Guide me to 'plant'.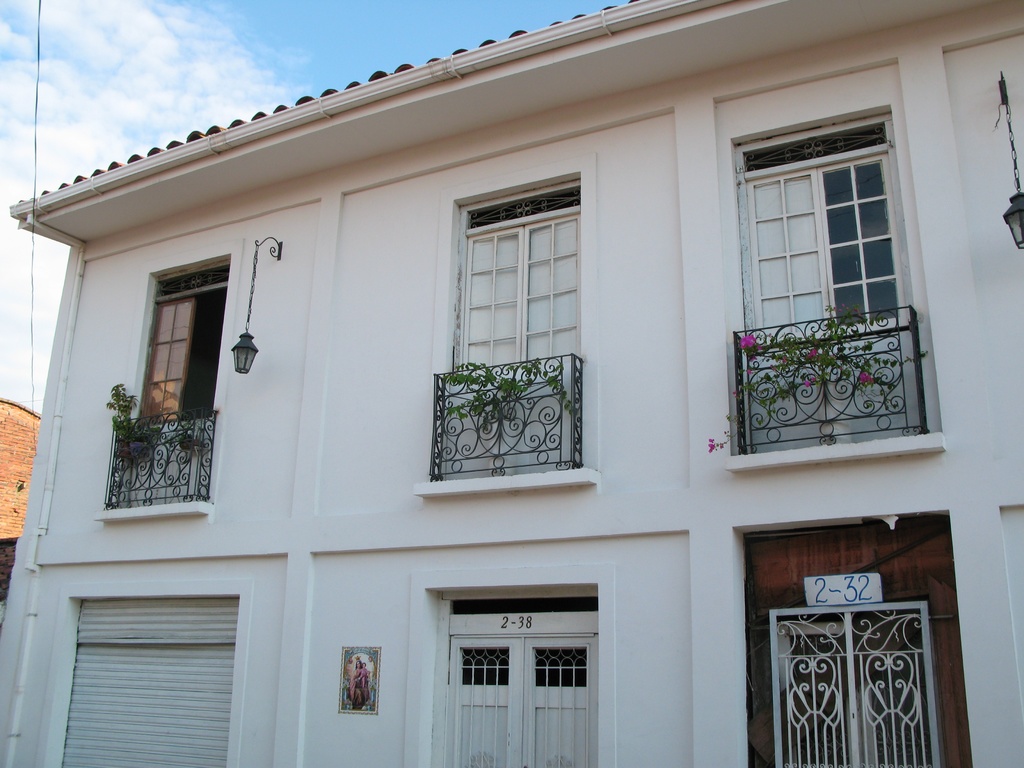
Guidance: (left=442, top=342, right=550, bottom=433).
